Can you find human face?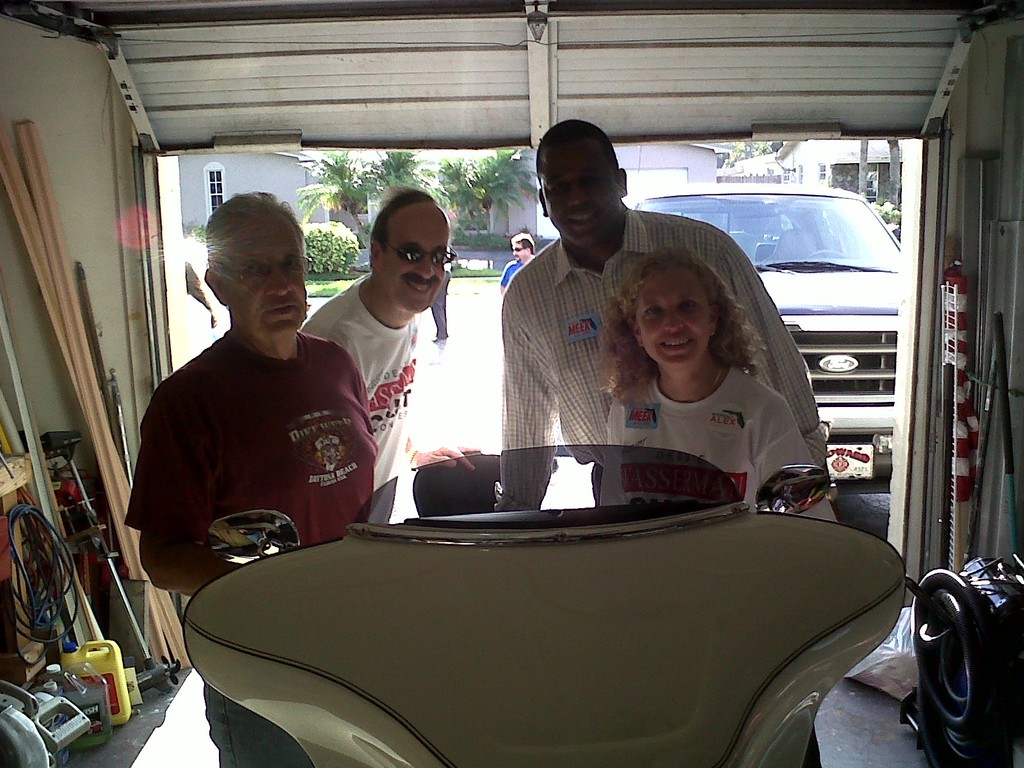
Yes, bounding box: 387/201/451/315.
